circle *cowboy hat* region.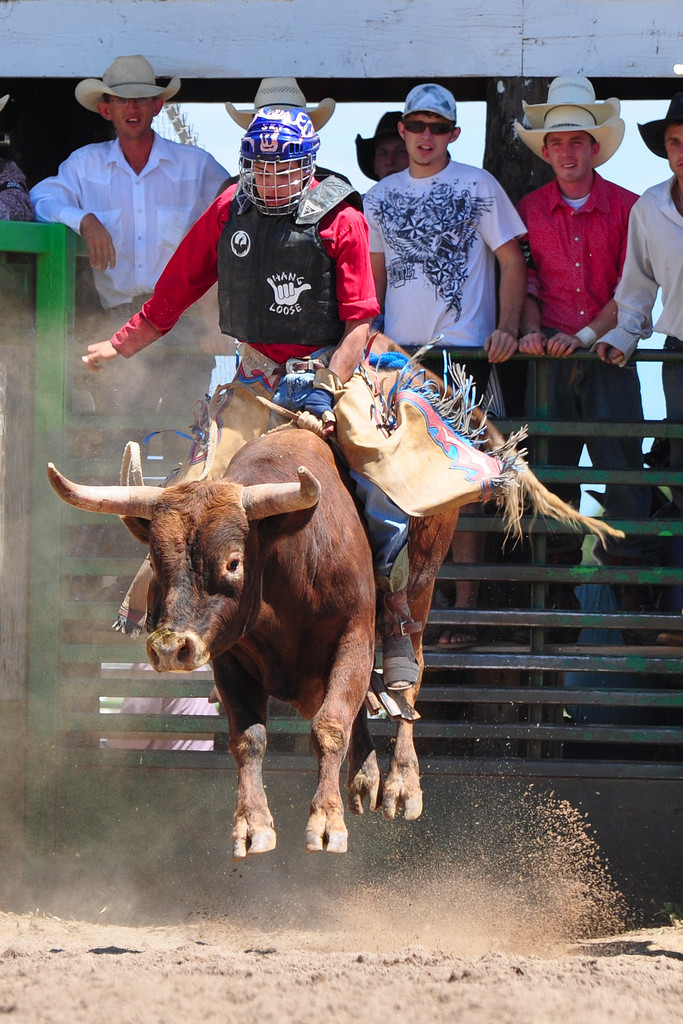
Region: (x1=634, y1=90, x2=682, y2=159).
